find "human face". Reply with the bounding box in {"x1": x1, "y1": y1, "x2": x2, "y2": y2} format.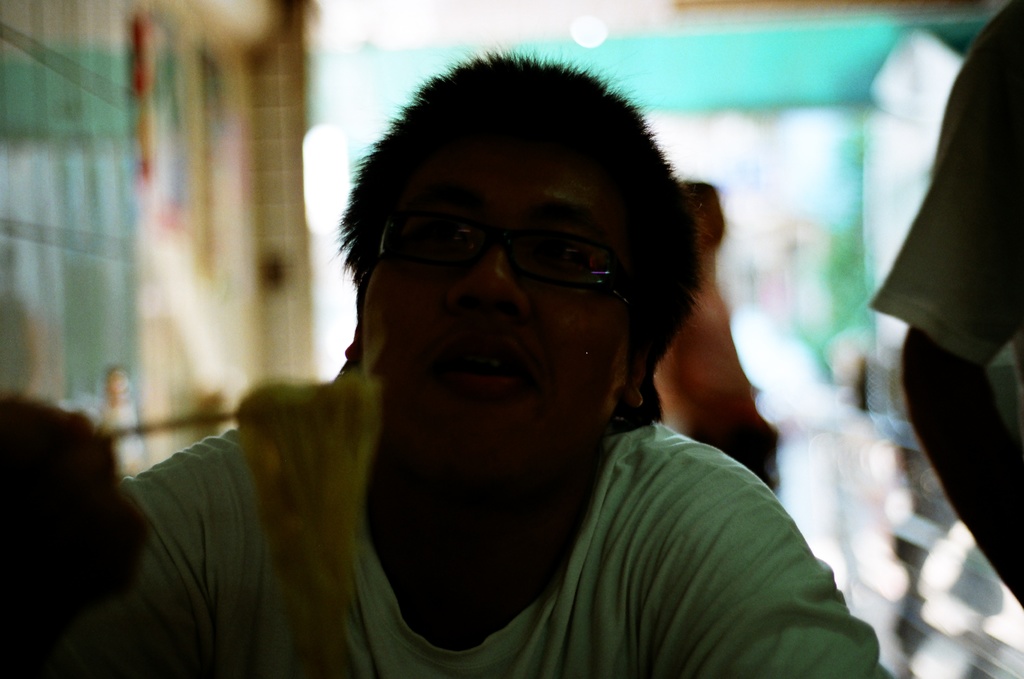
{"x1": 359, "y1": 99, "x2": 668, "y2": 483}.
